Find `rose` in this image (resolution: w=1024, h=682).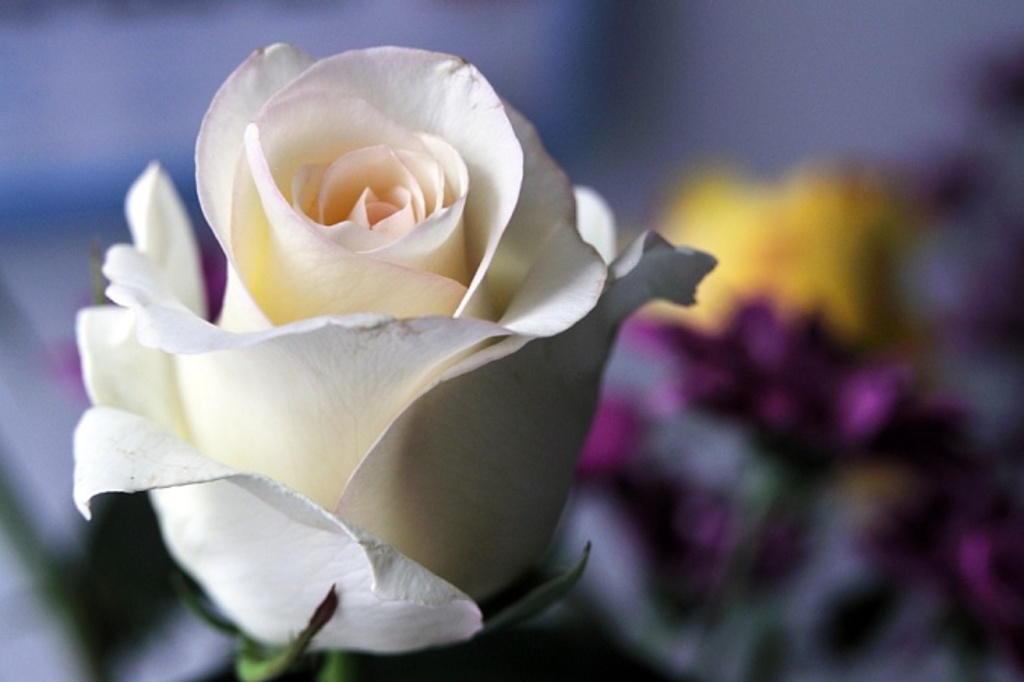
[70, 42, 718, 653].
